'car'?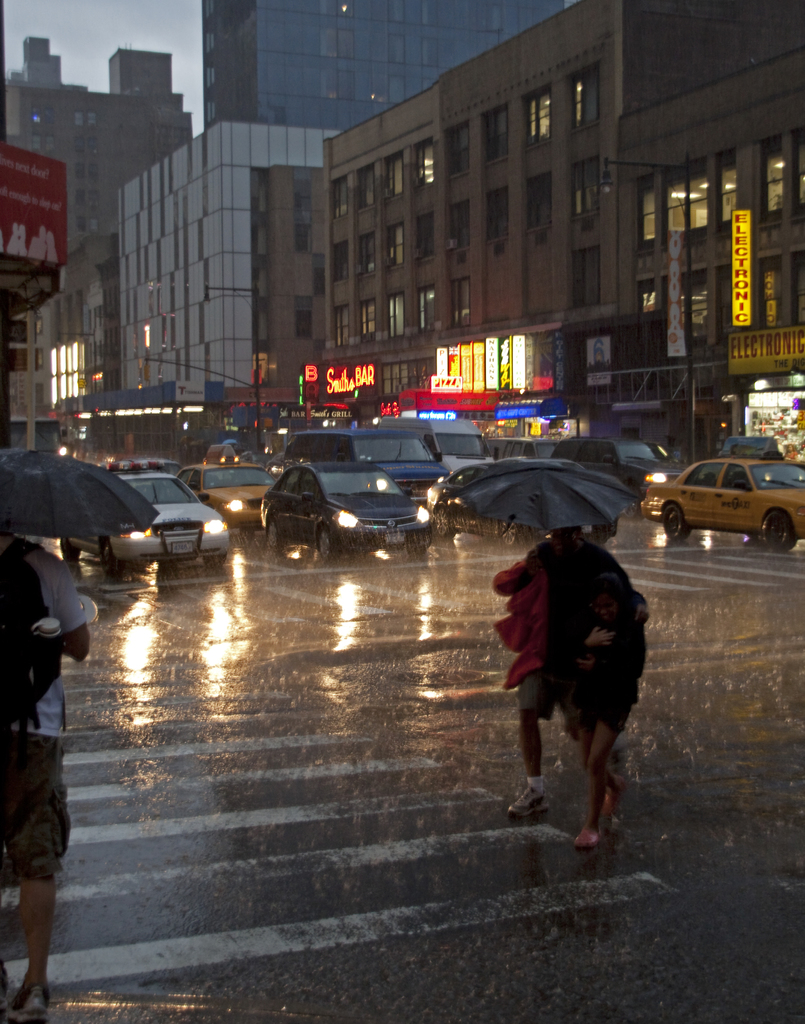
[639,451,804,552]
